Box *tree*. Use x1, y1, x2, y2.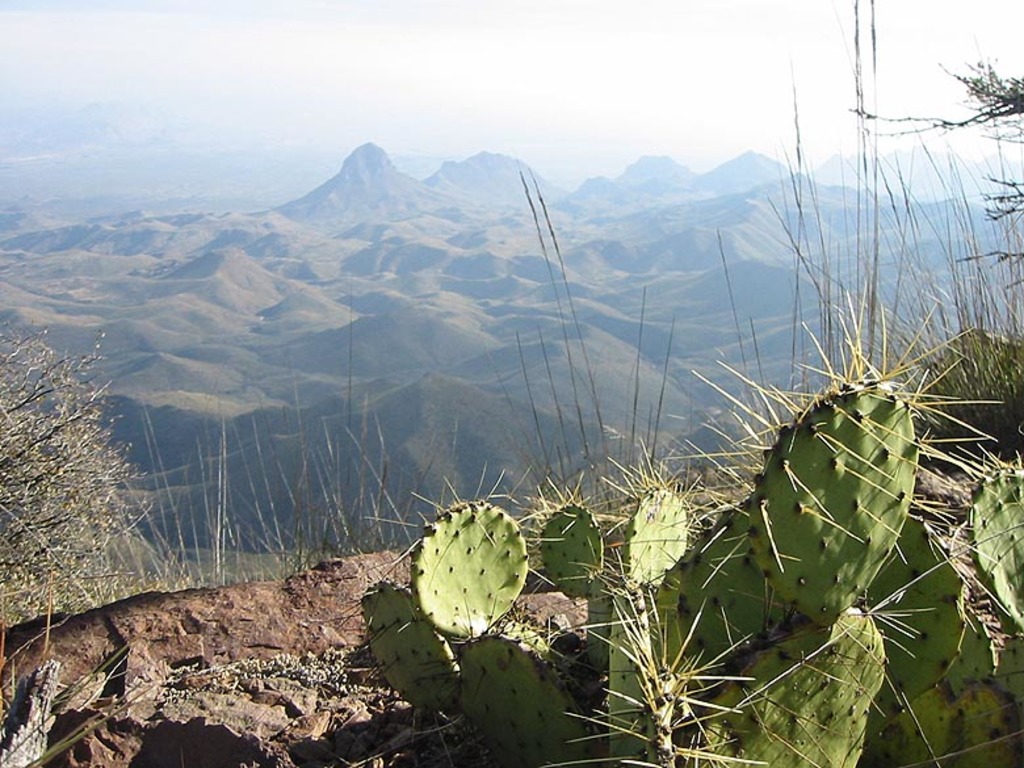
9, 253, 211, 667.
